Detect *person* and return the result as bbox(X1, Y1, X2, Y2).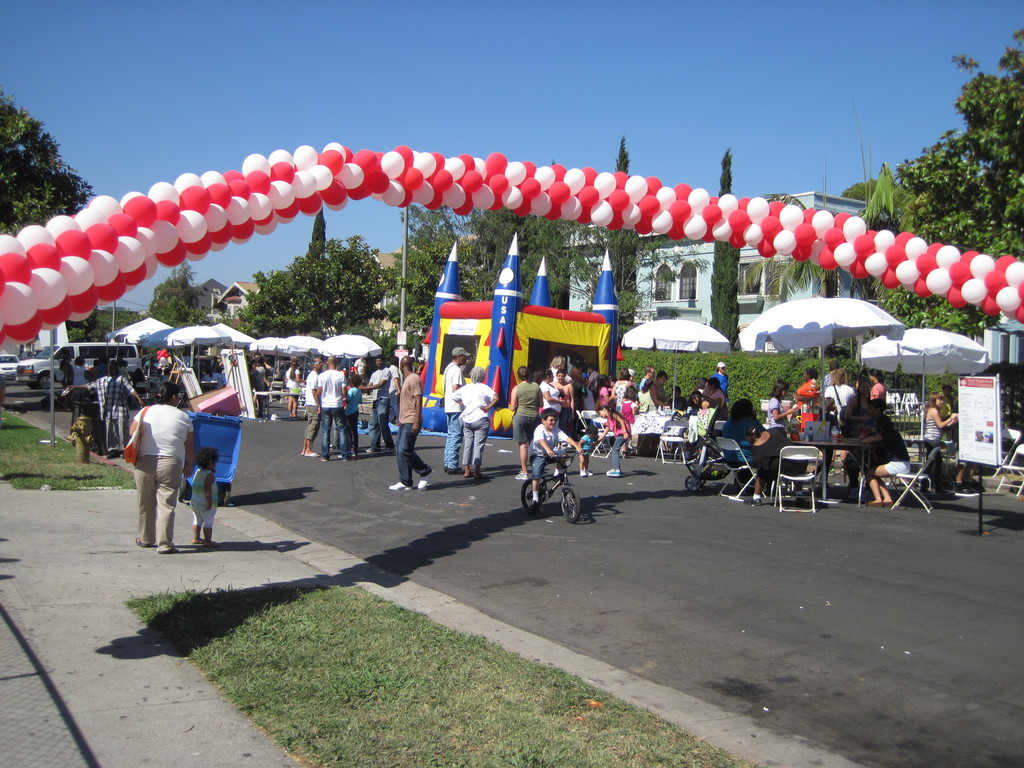
bbox(134, 381, 195, 553).
